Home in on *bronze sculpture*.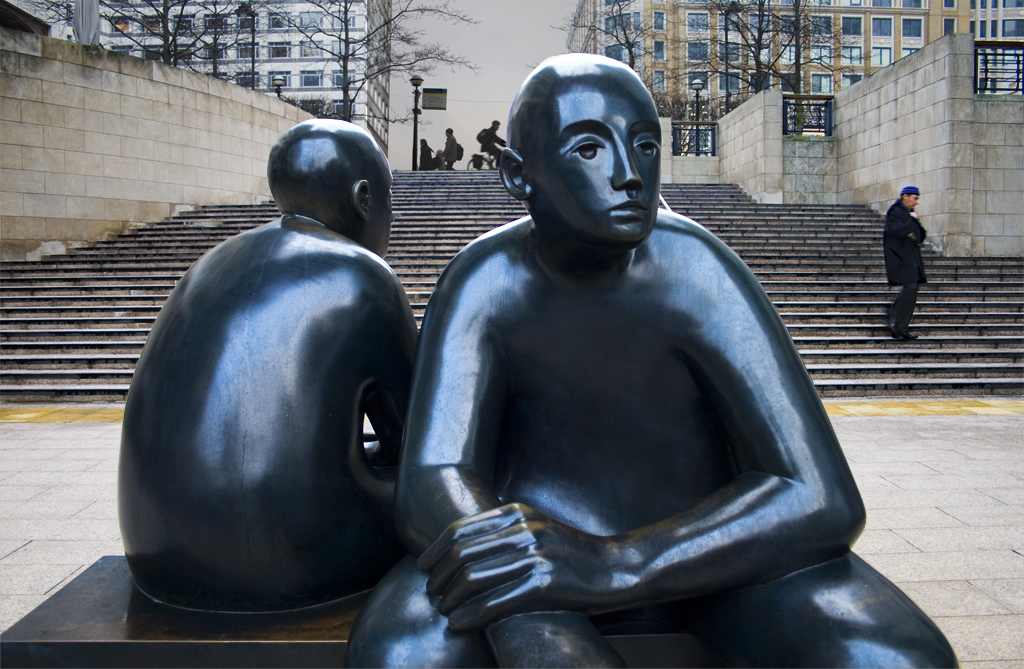
Homed in at x1=114, y1=119, x2=426, y2=623.
